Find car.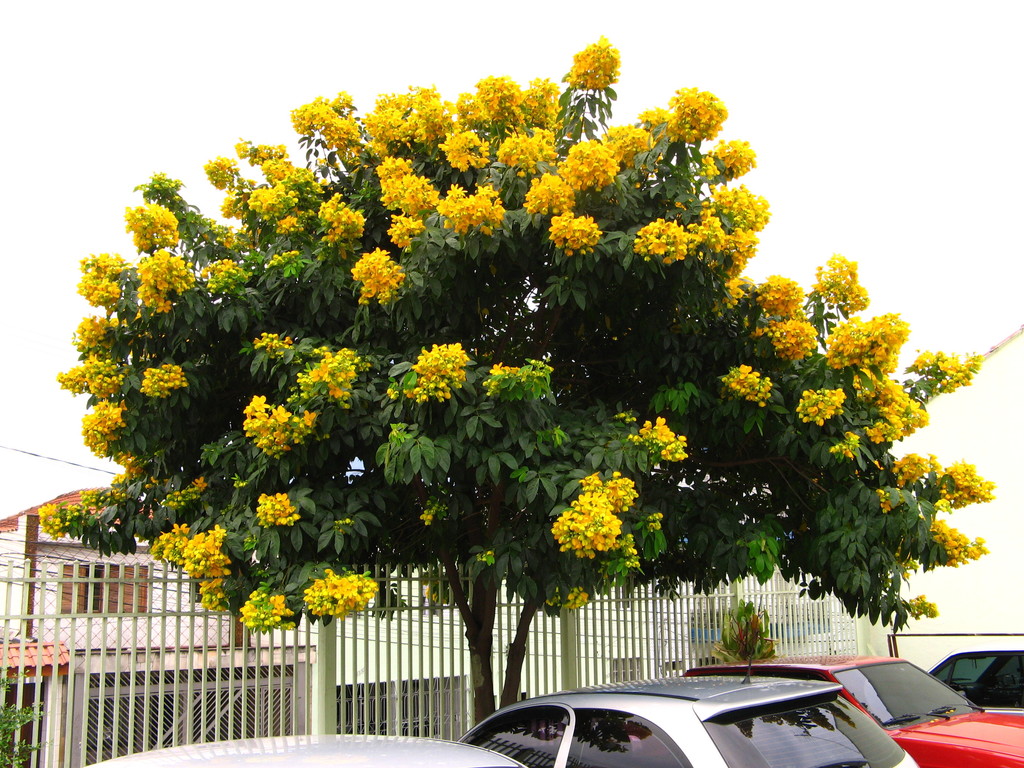
locate(77, 730, 529, 767).
